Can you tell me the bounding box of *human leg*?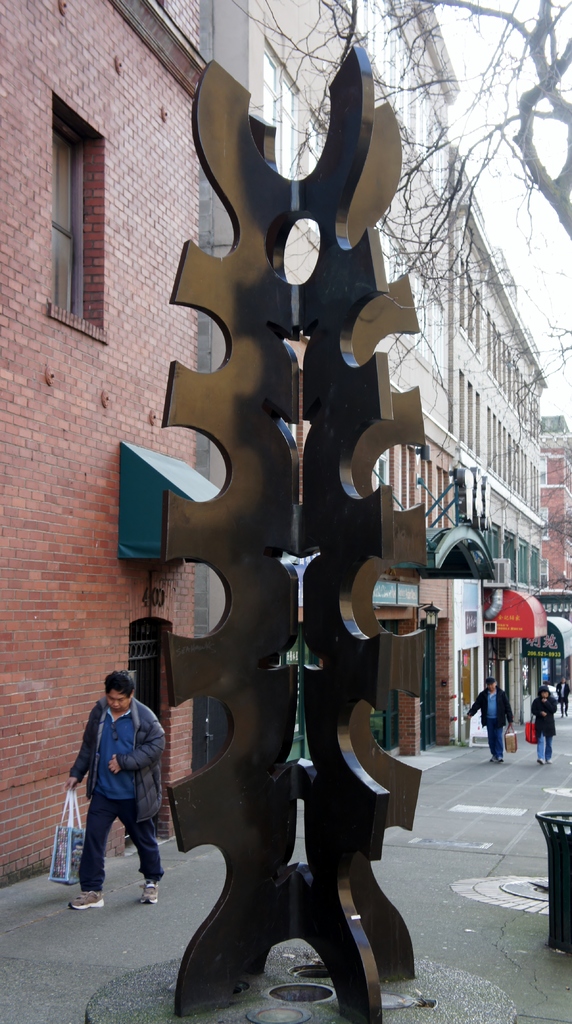
box(493, 726, 504, 764).
